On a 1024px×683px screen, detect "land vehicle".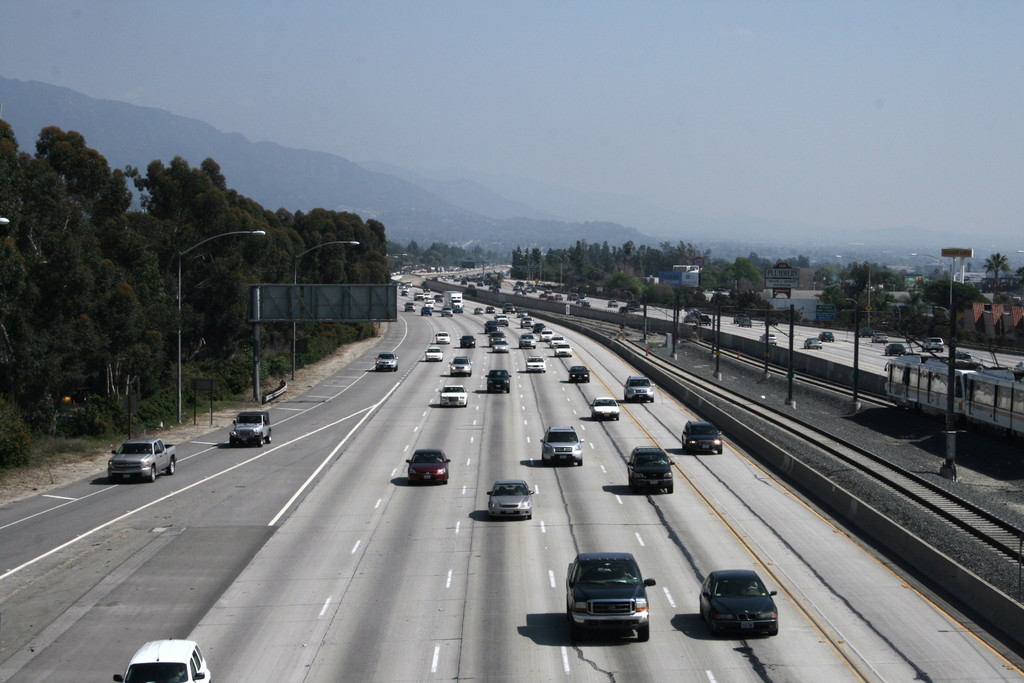
{"x1": 554, "y1": 292, "x2": 564, "y2": 300}.
